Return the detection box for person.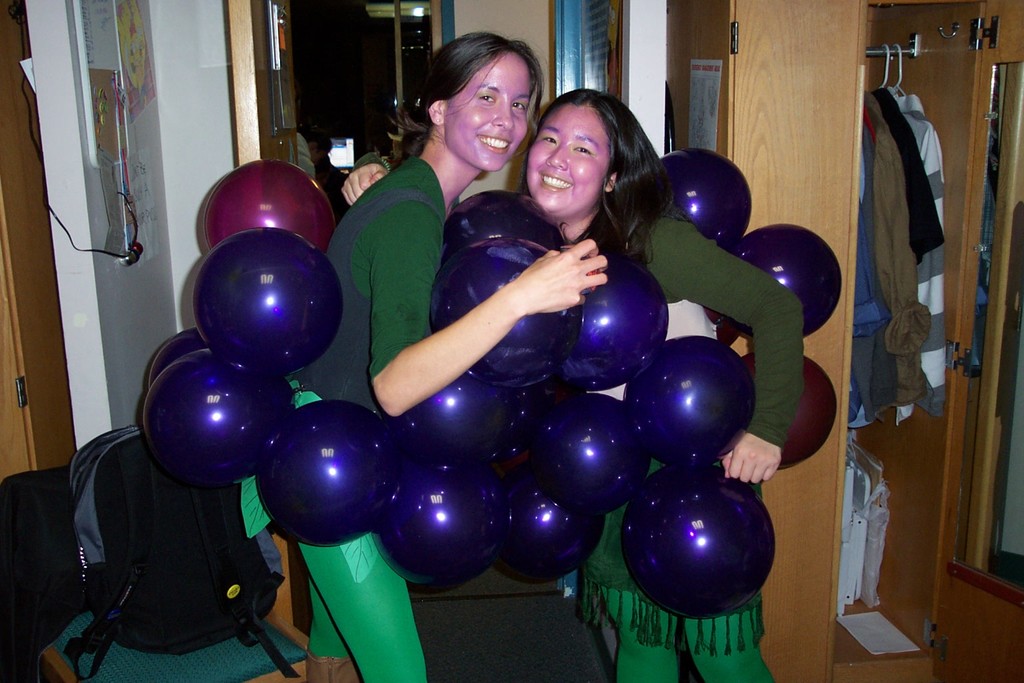
<box>237,31,609,682</box>.
